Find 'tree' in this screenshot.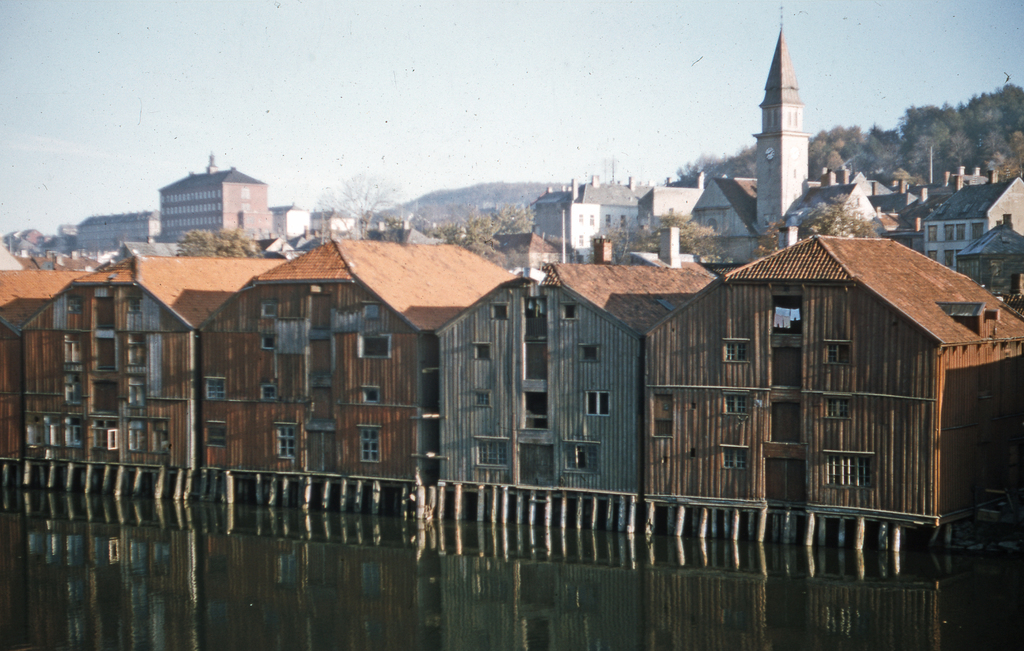
The bounding box for 'tree' is BBox(175, 231, 259, 261).
